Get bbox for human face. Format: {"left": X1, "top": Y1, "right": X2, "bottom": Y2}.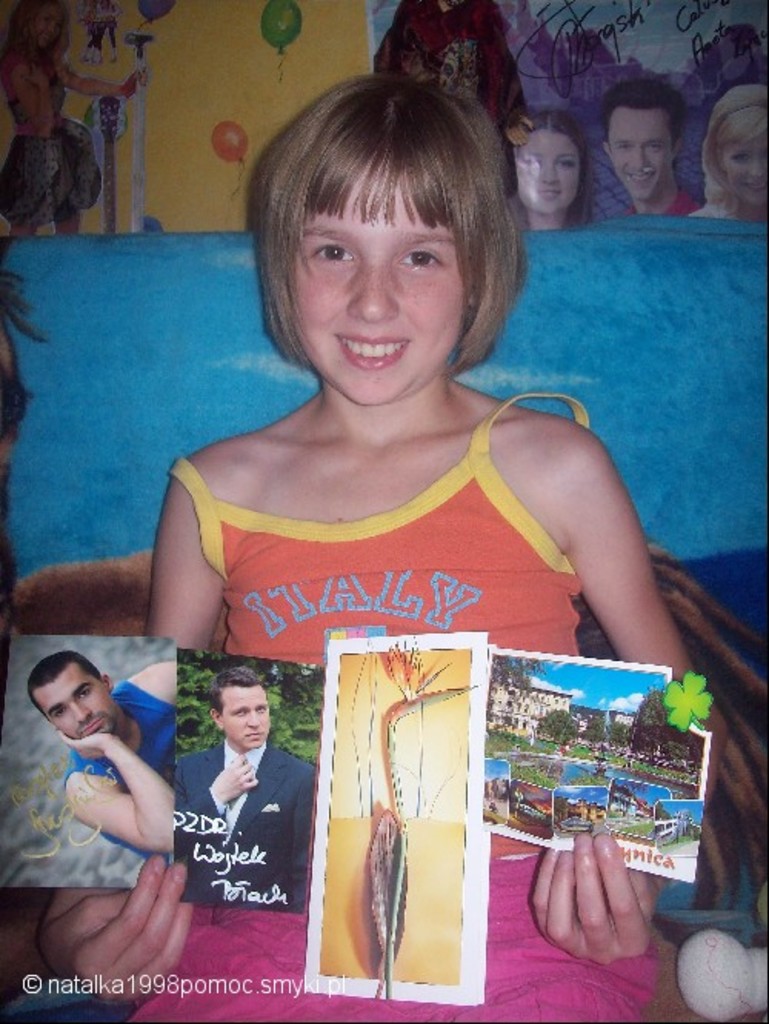
{"left": 721, "top": 128, "right": 767, "bottom": 208}.
